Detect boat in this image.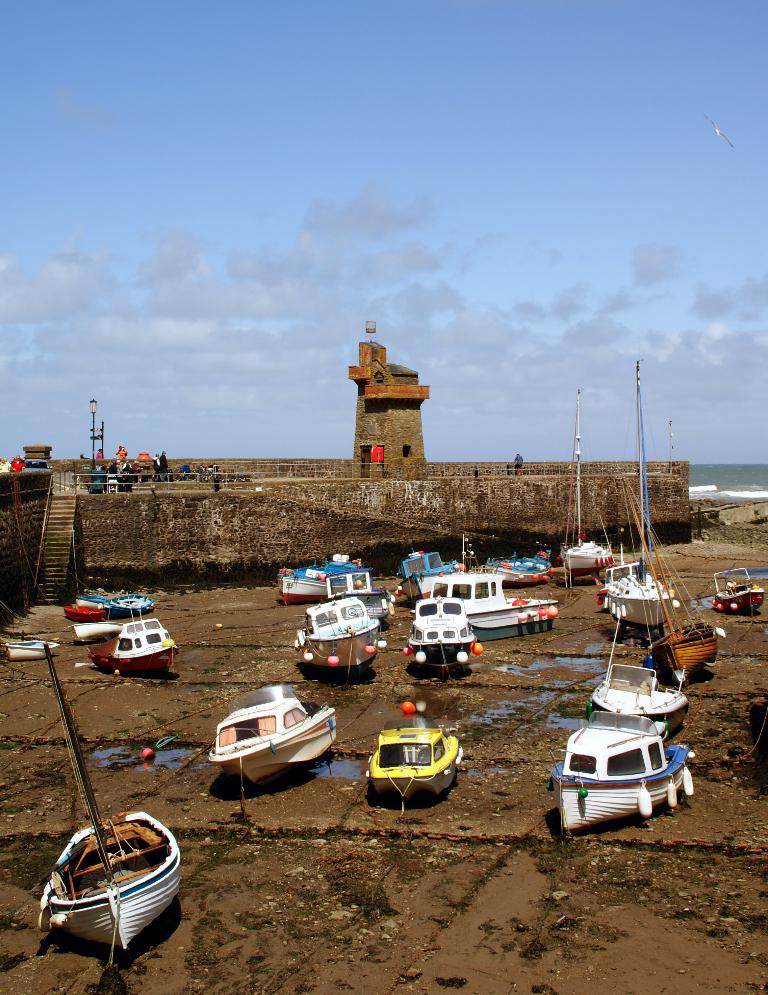
Detection: [x1=402, y1=591, x2=479, y2=678].
